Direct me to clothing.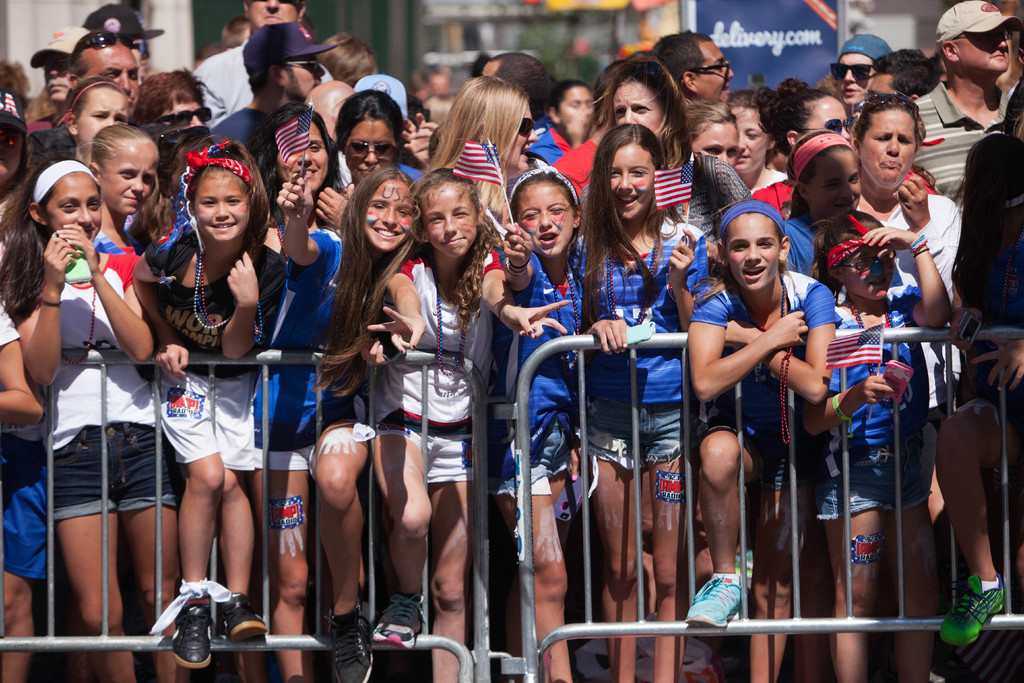
Direction: bbox(141, 231, 288, 464).
